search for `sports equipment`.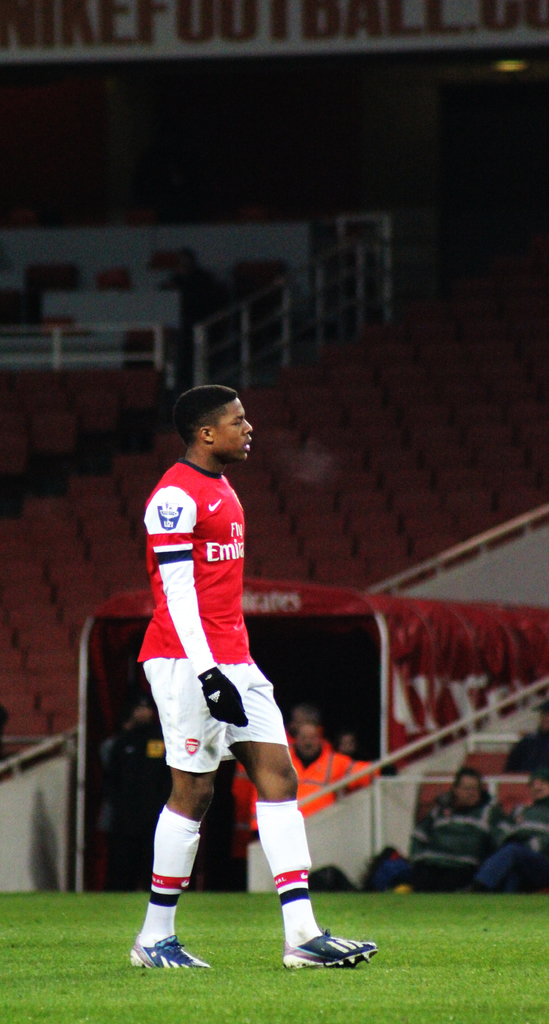
Found at bbox=(127, 927, 215, 973).
